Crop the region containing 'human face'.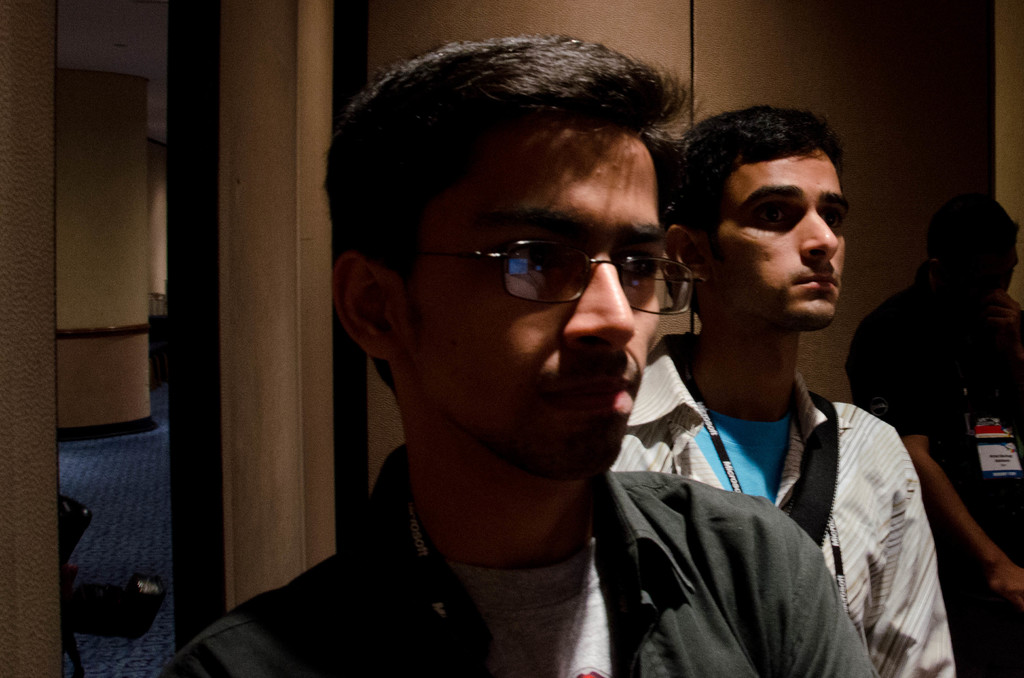
Crop region: region(388, 130, 661, 476).
